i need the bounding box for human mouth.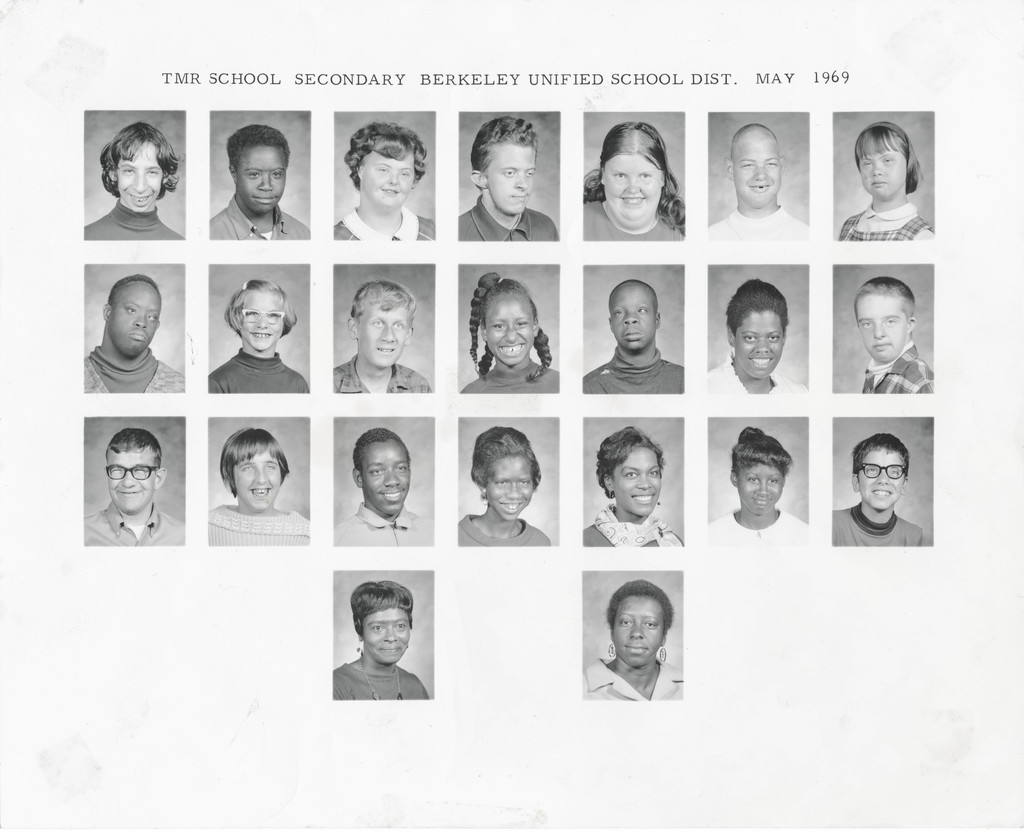
Here it is: box=[872, 488, 895, 498].
